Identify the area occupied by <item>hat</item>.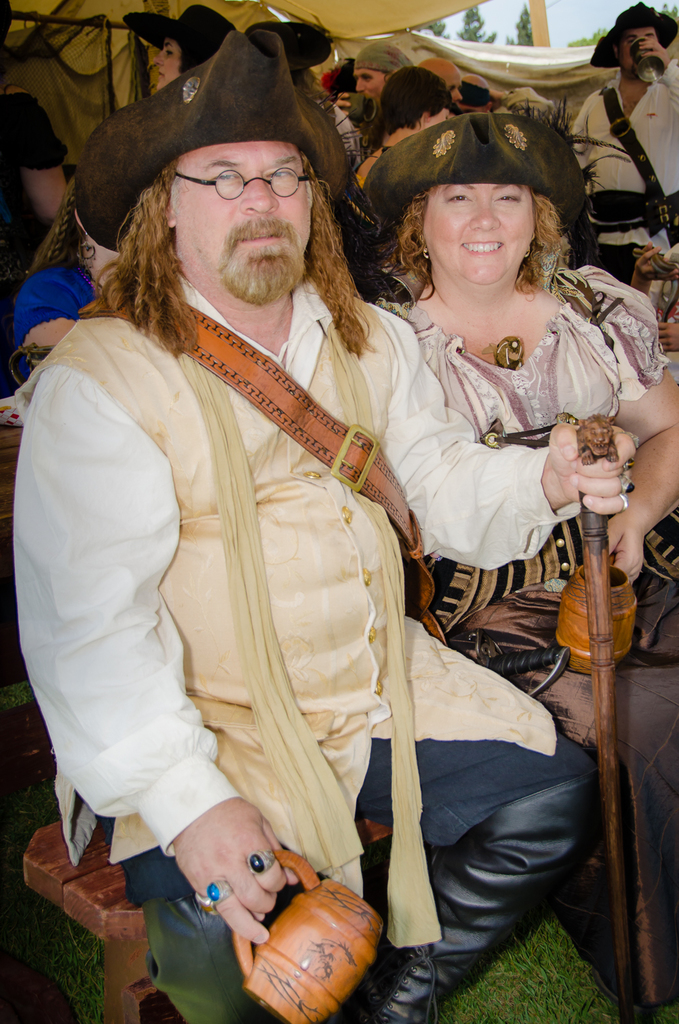
Area: <region>118, 0, 232, 74</region>.
